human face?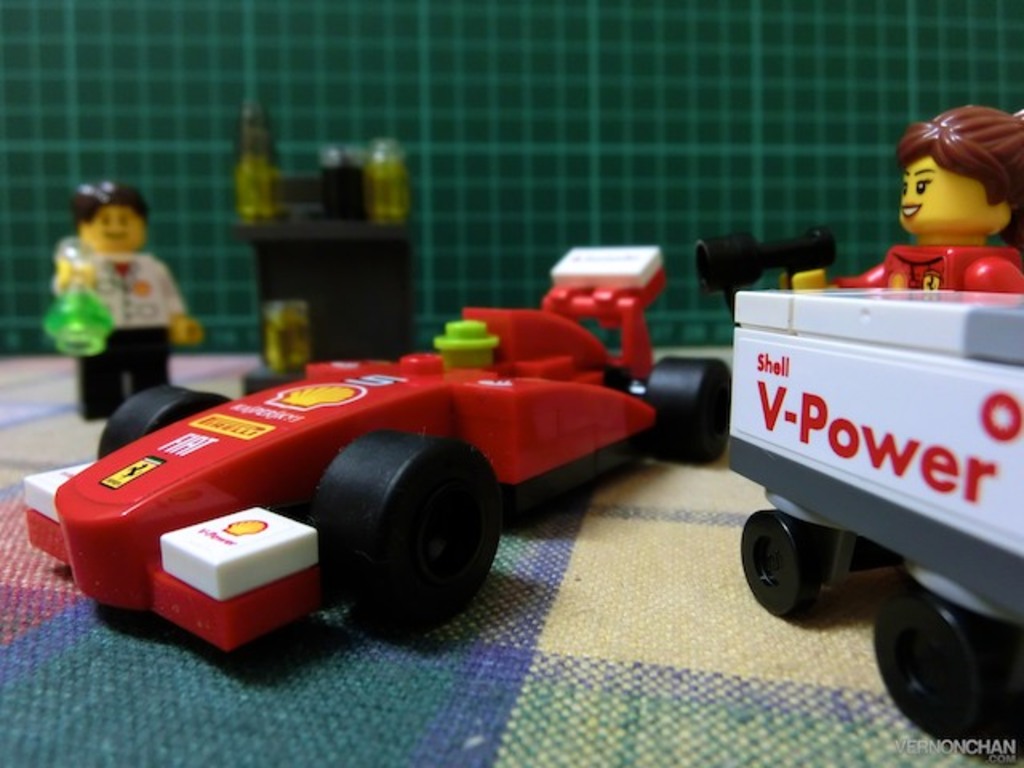
<region>78, 200, 147, 251</region>
